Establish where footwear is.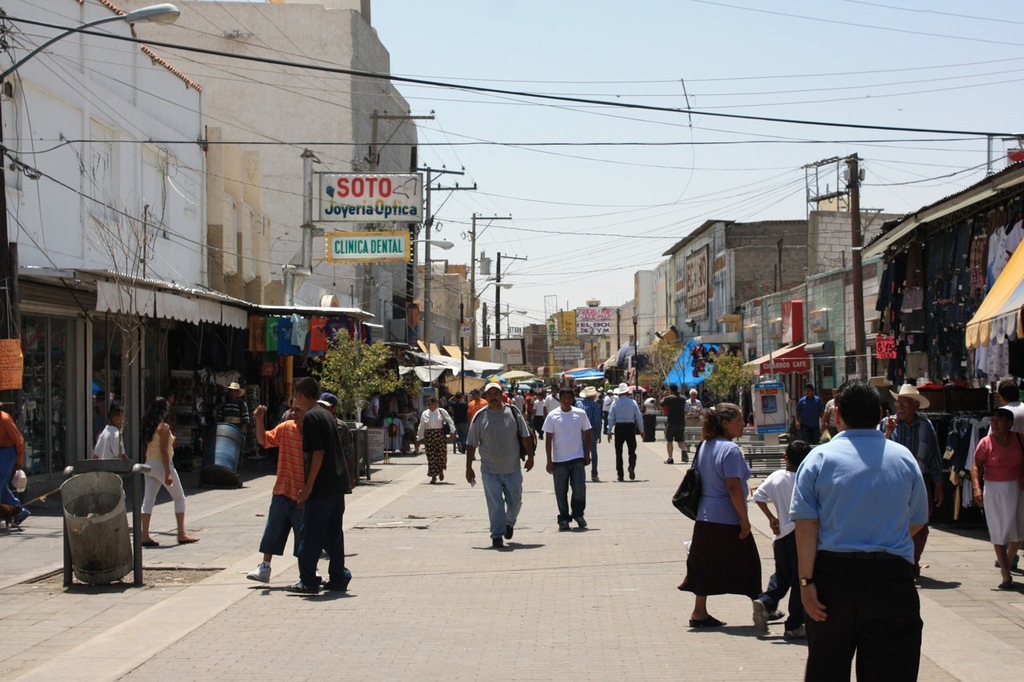
Established at {"x1": 246, "y1": 560, "x2": 273, "y2": 584}.
